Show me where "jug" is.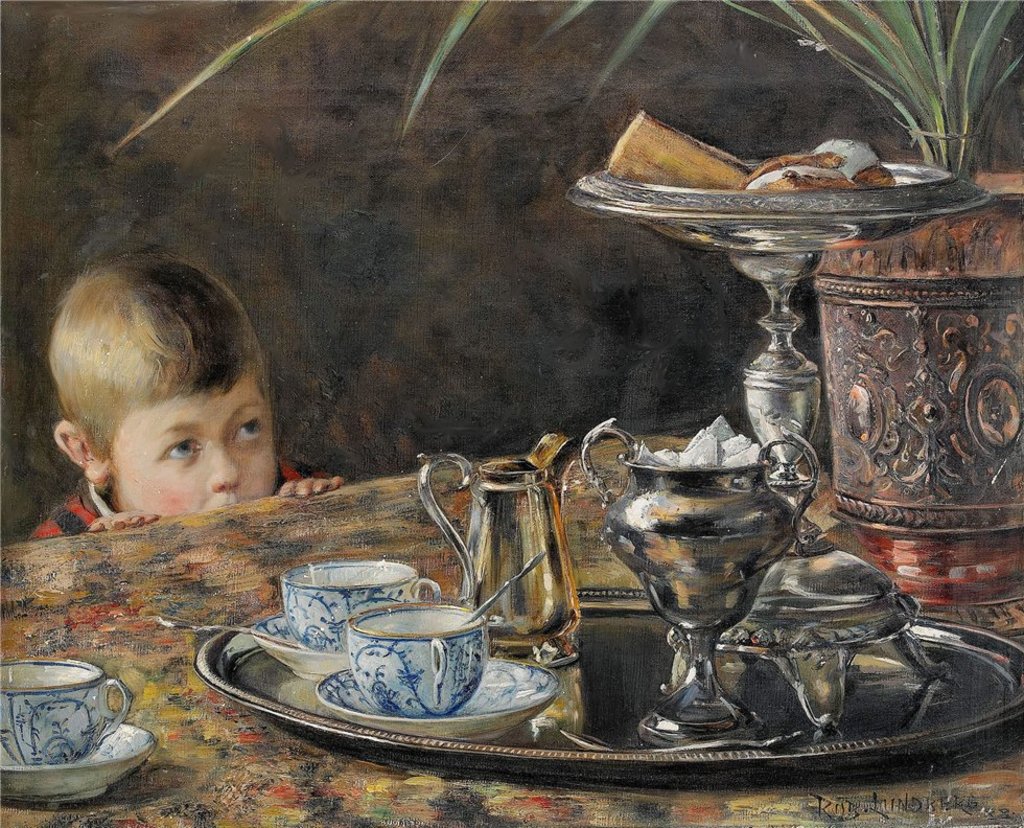
"jug" is at select_region(412, 427, 586, 669).
